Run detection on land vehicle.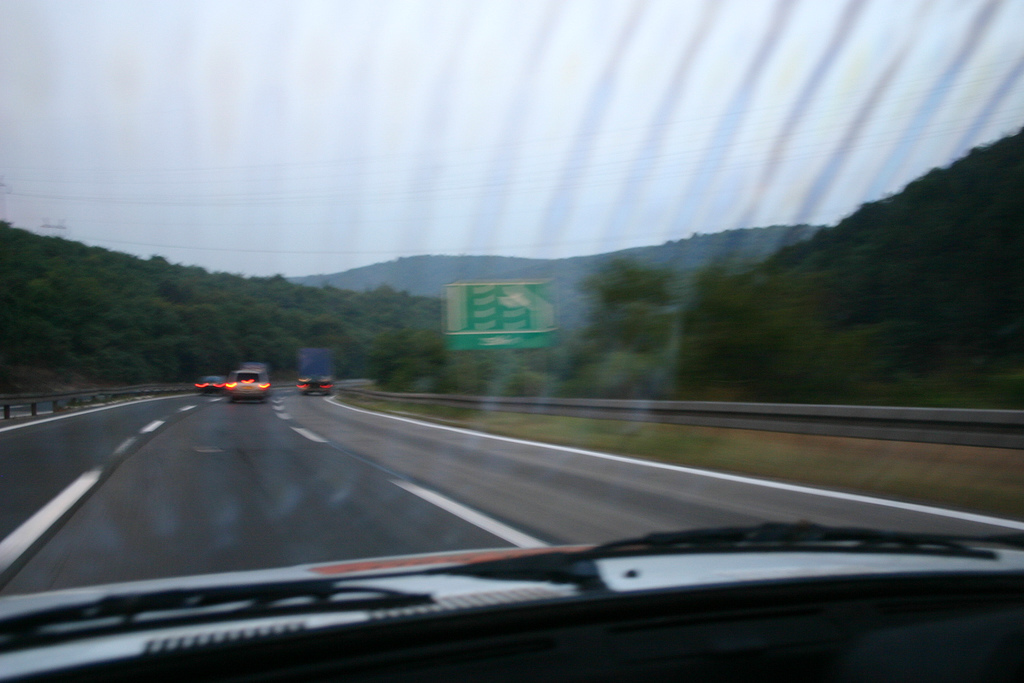
Result: BBox(0, 0, 1023, 682).
